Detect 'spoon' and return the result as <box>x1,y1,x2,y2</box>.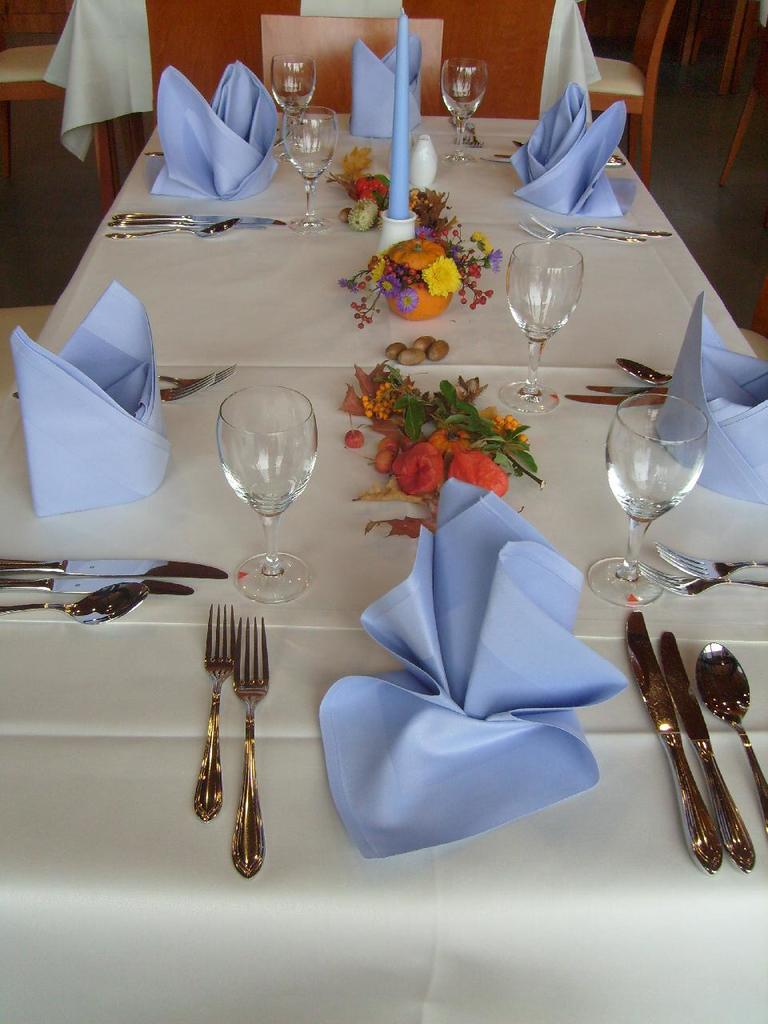
<box>693,640,767,829</box>.
